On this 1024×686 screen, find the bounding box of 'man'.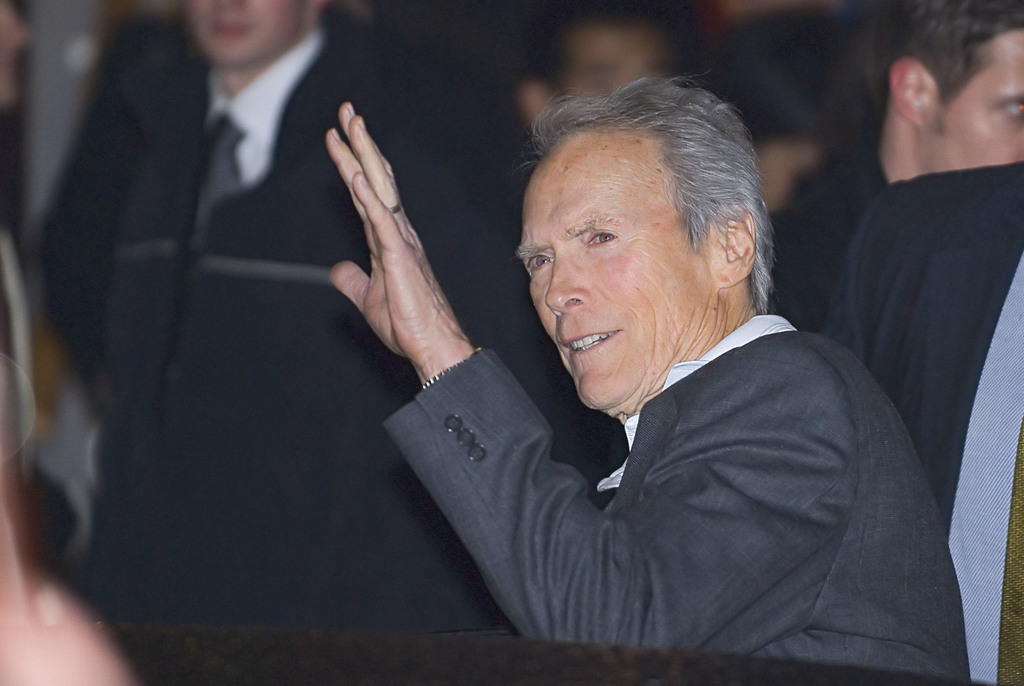
Bounding box: detection(497, 0, 691, 161).
